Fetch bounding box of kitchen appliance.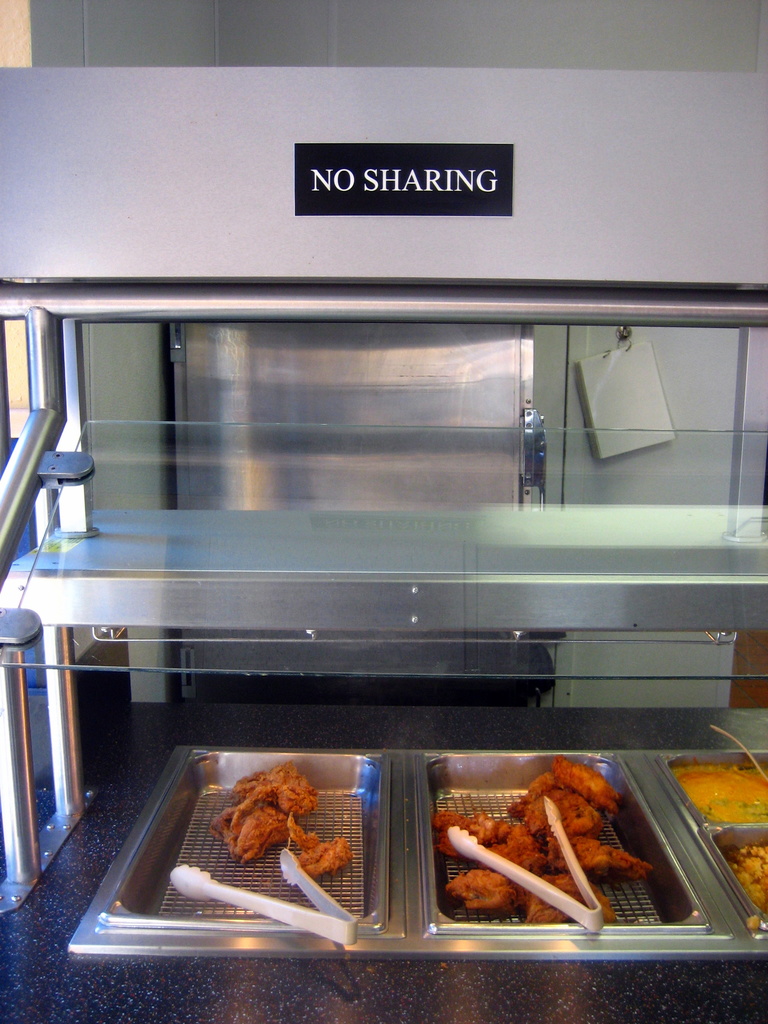
Bbox: <bbox>446, 792, 607, 935</bbox>.
